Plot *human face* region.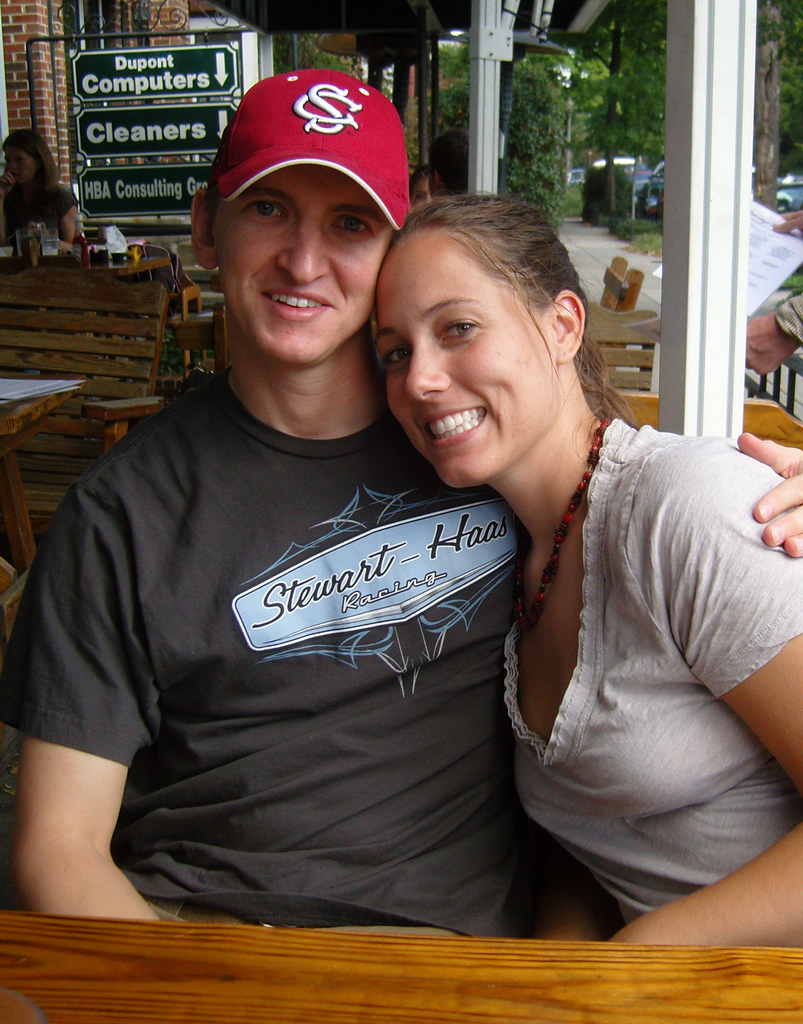
Plotted at [left=371, top=235, right=561, bottom=490].
